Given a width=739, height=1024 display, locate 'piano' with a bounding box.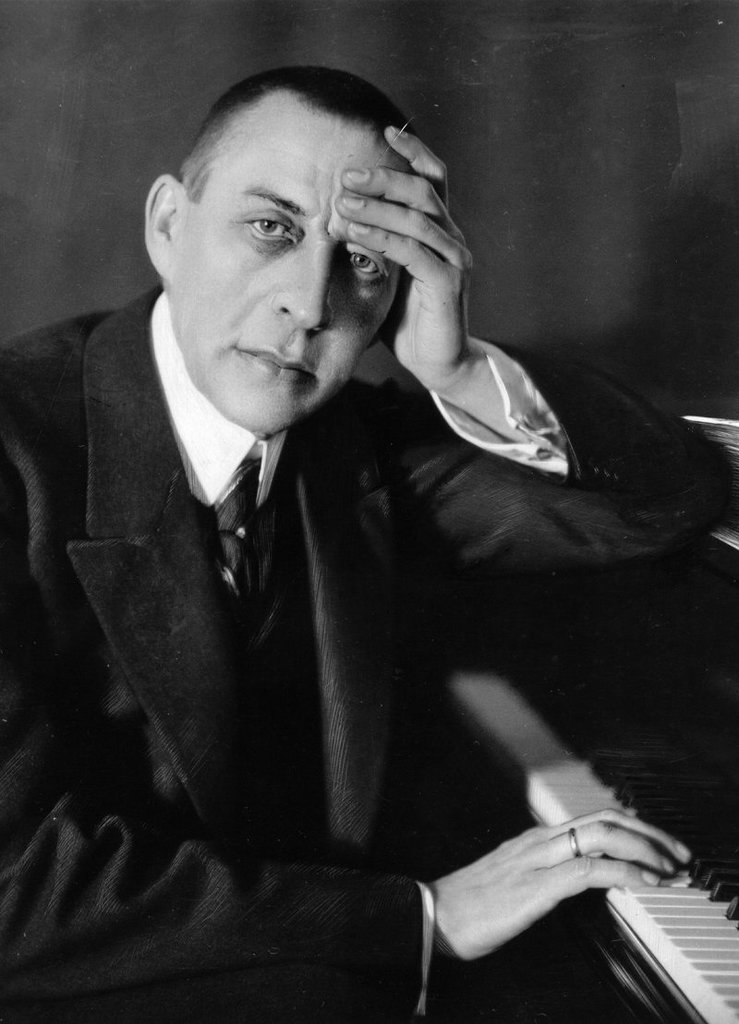
Located: left=539, top=846, right=738, bottom=1011.
